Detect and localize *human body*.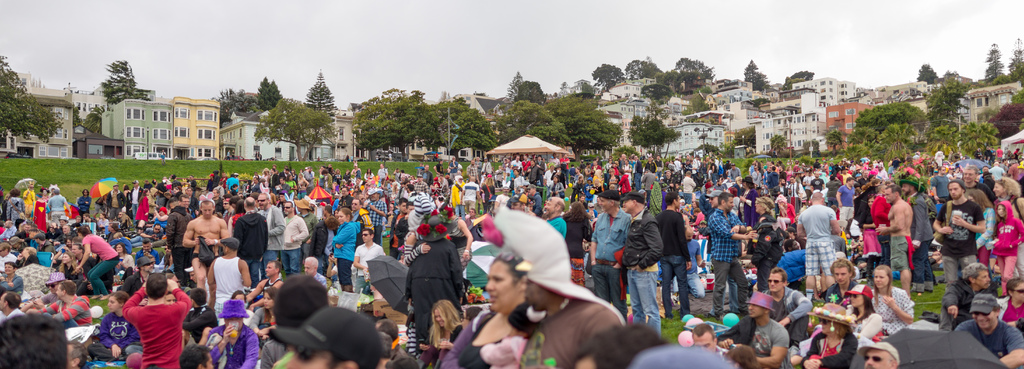
Localized at box(829, 164, 840, 178).
